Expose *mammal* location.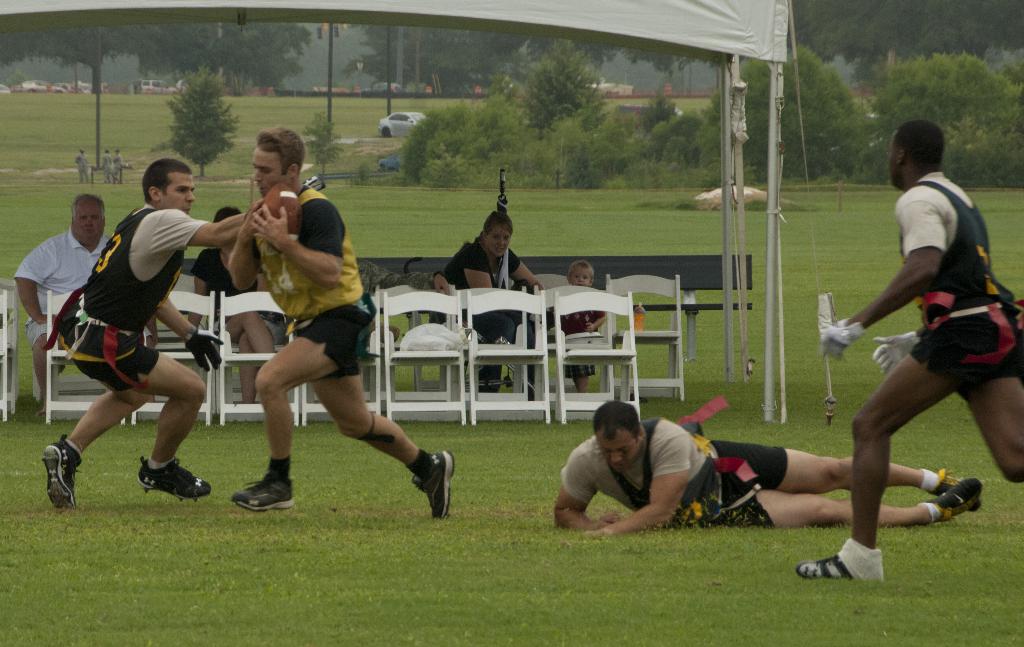
Exposed at <bbox>101, 148, 111, 186</bbox>.
